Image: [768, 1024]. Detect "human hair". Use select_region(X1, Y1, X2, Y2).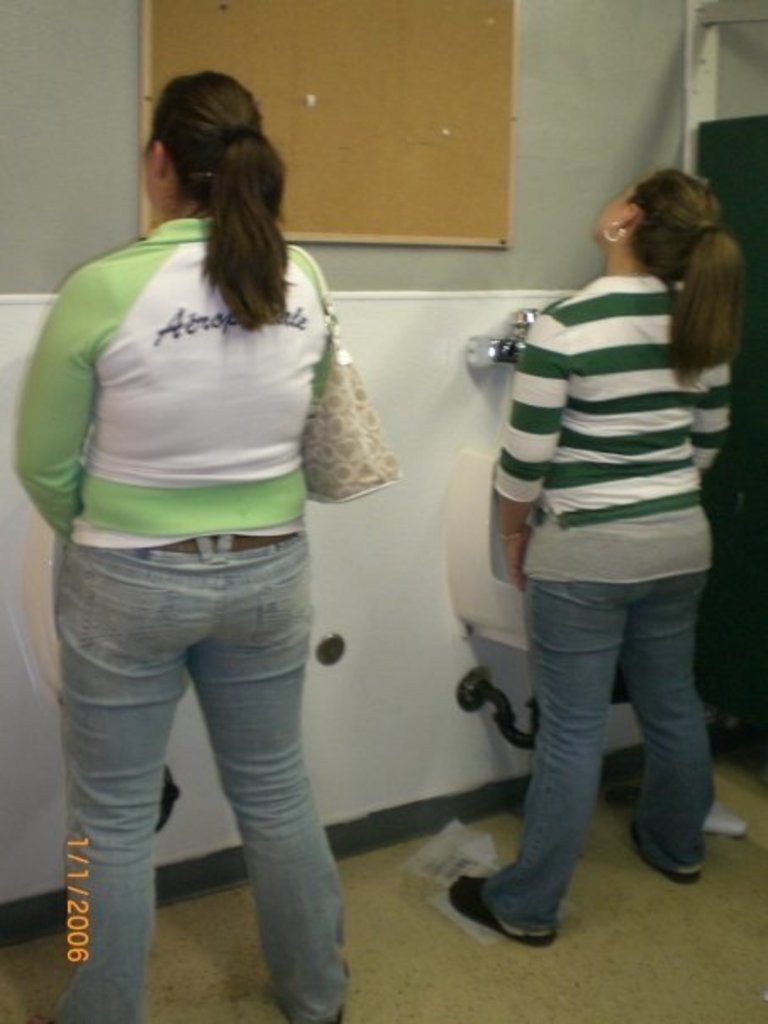
select_region(621, 158, 739, 373).
